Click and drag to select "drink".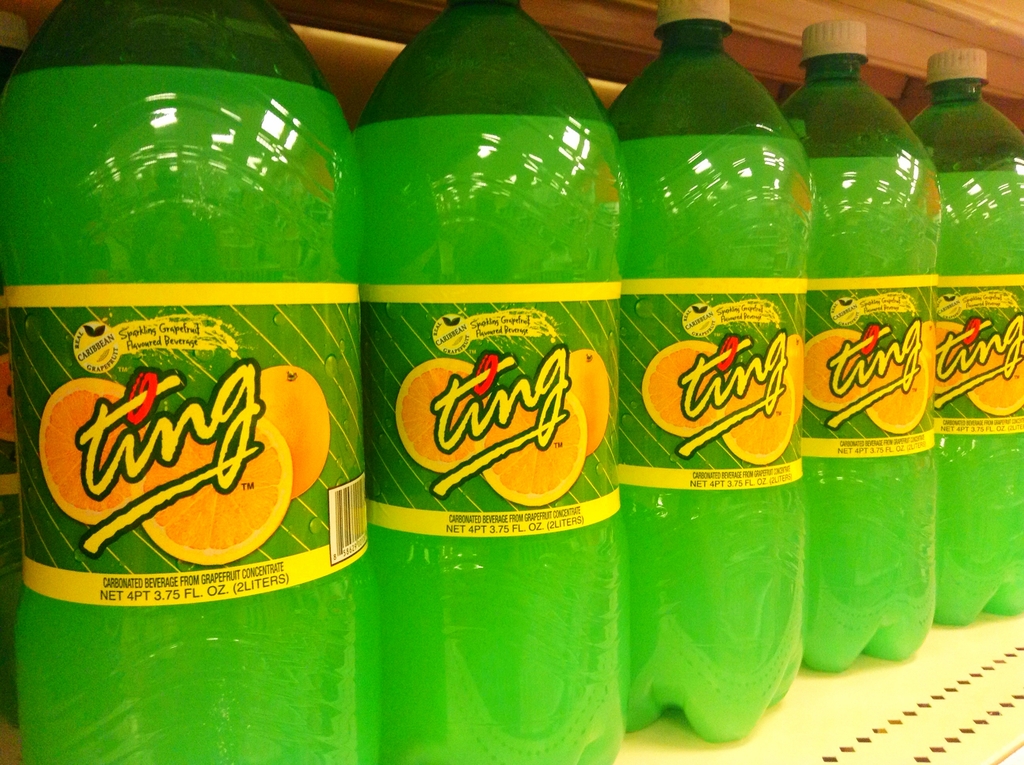
Selection: 350:117:627:764.
